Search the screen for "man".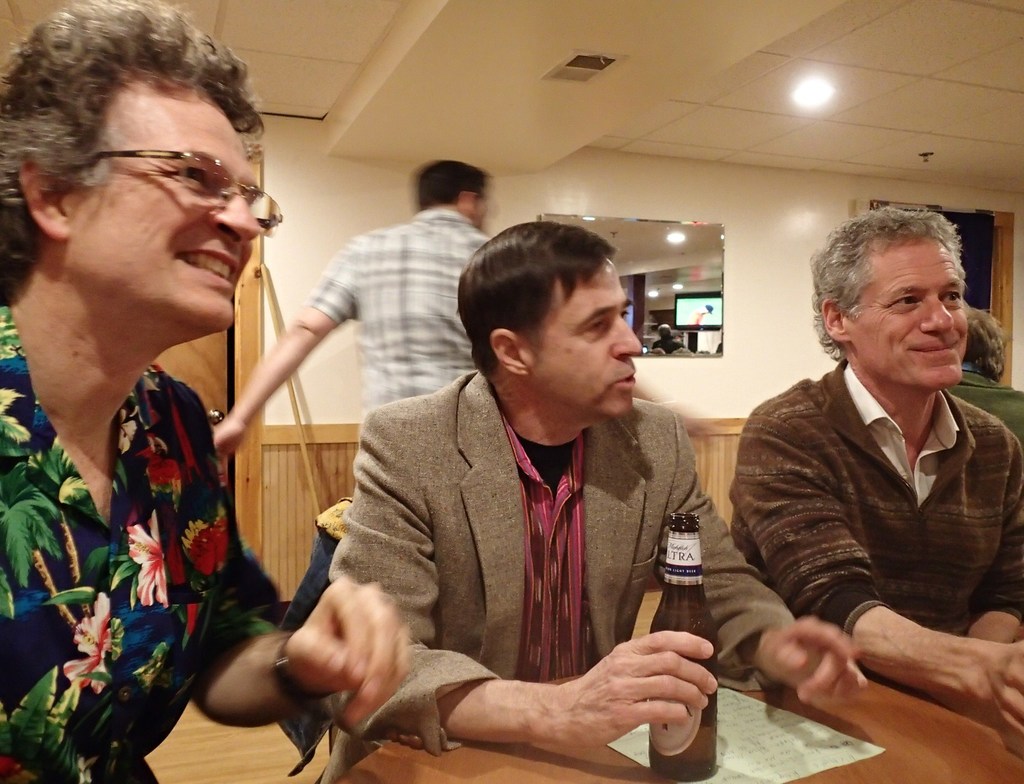
Found at (325,220,869,750).
